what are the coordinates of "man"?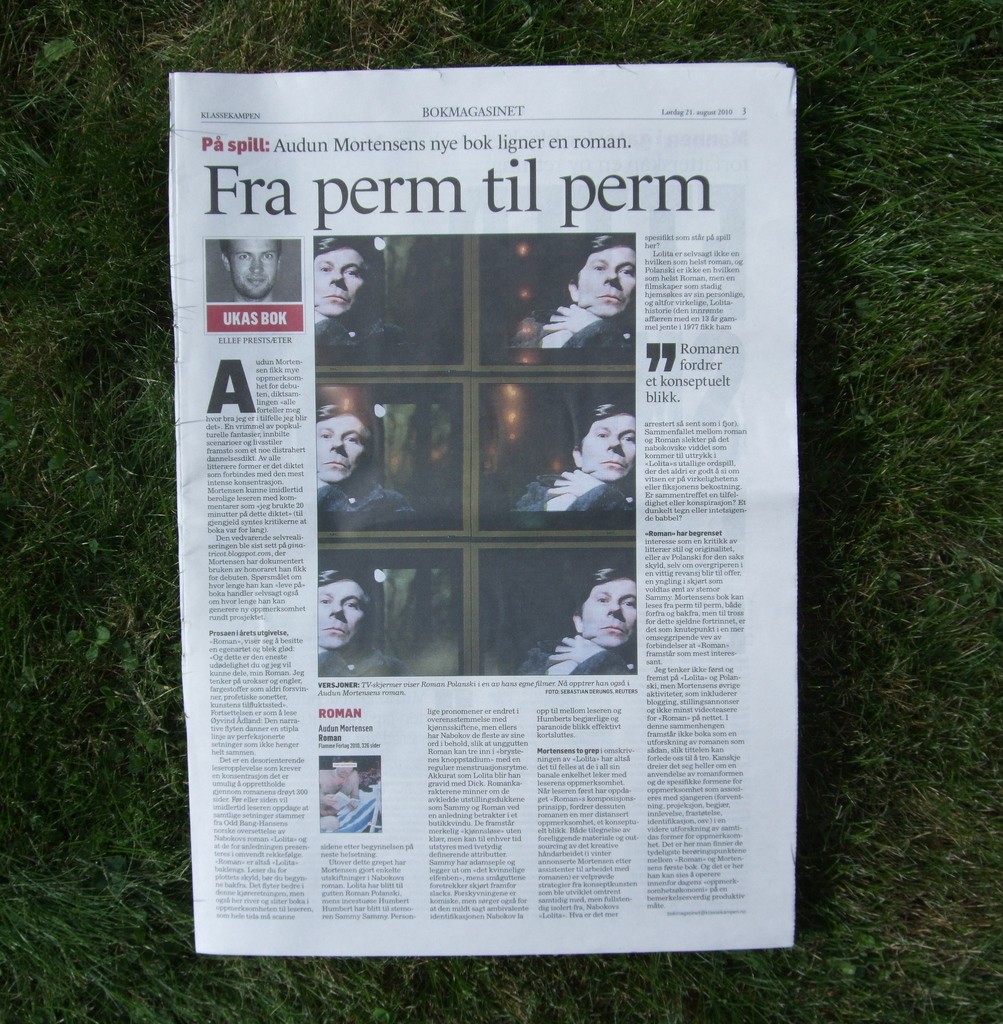
218:239:277:307.
